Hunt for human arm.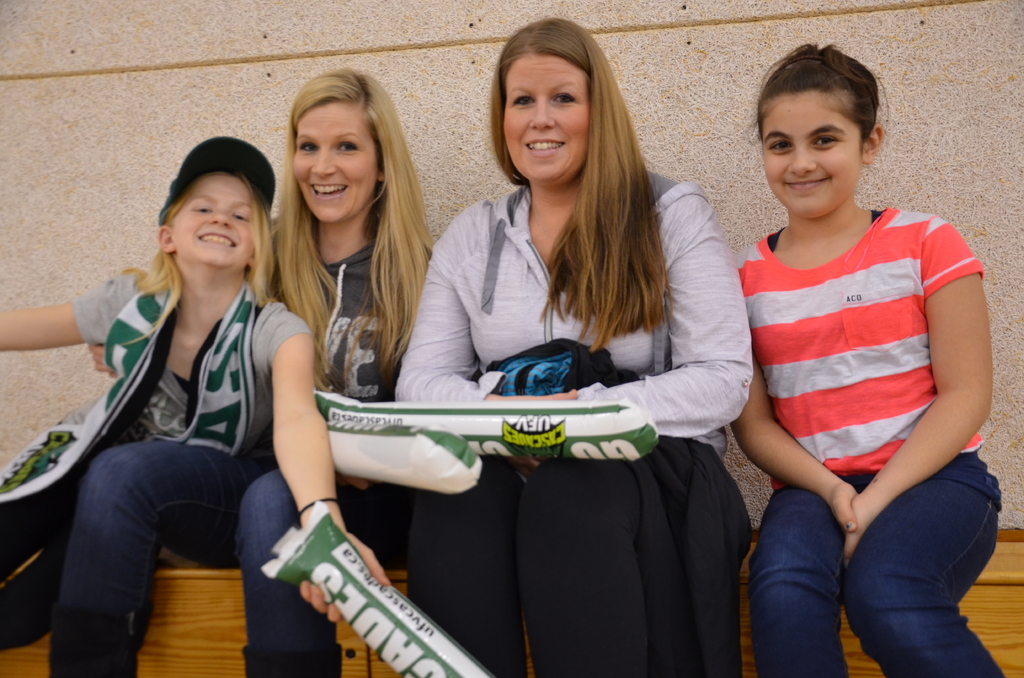
Hunted down at <box>727,261,861,536</box>.
